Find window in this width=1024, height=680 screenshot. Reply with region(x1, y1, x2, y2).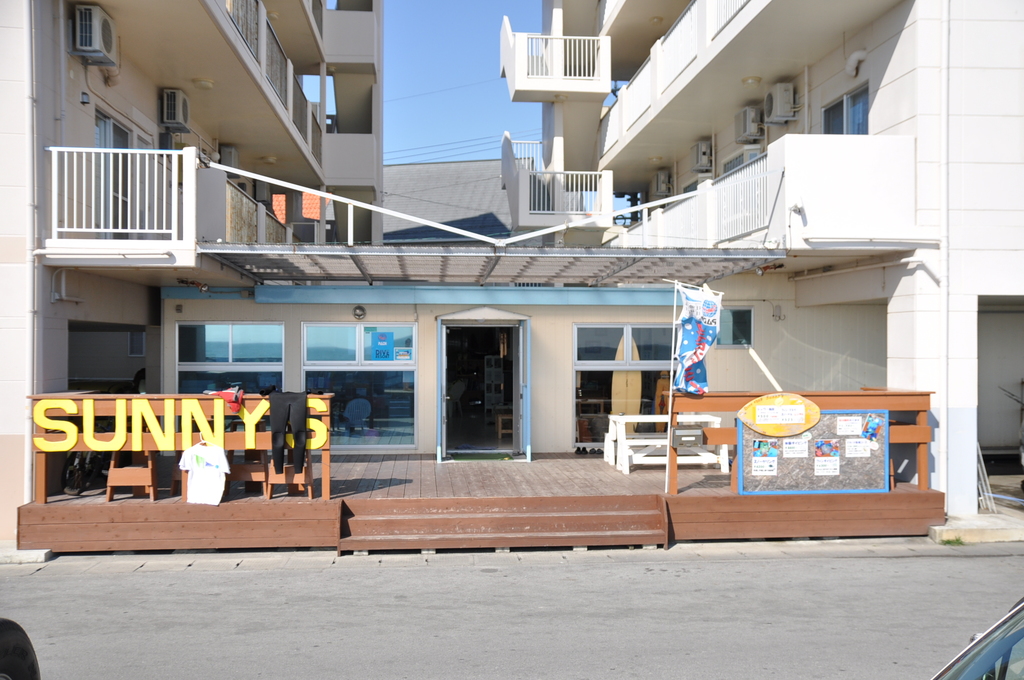
region(821, 80, 869, 135).
